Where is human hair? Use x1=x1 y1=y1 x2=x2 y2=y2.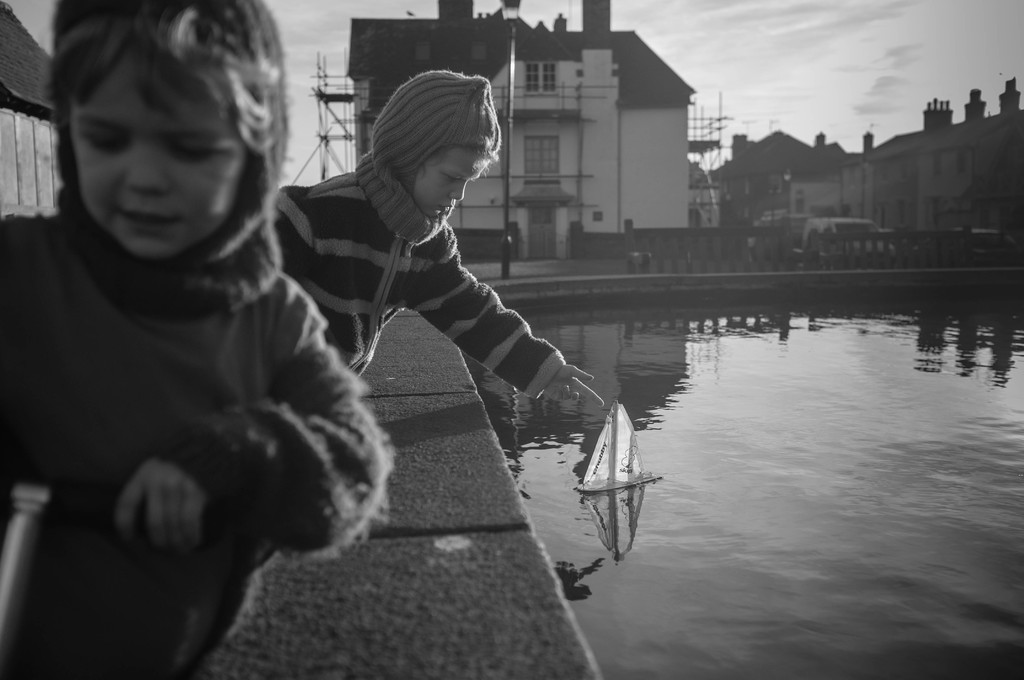
x1=417 y1=138 x2=499 y2=185.
